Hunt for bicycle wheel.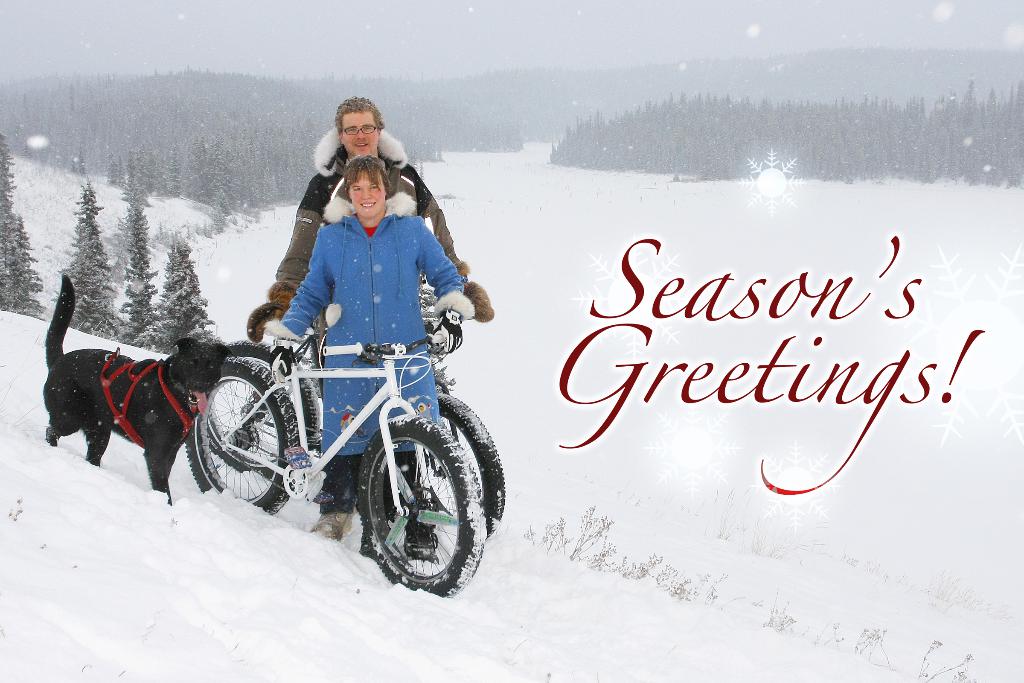
Hunted down at <bbox>410, 389, 508, 541</bbox>.
